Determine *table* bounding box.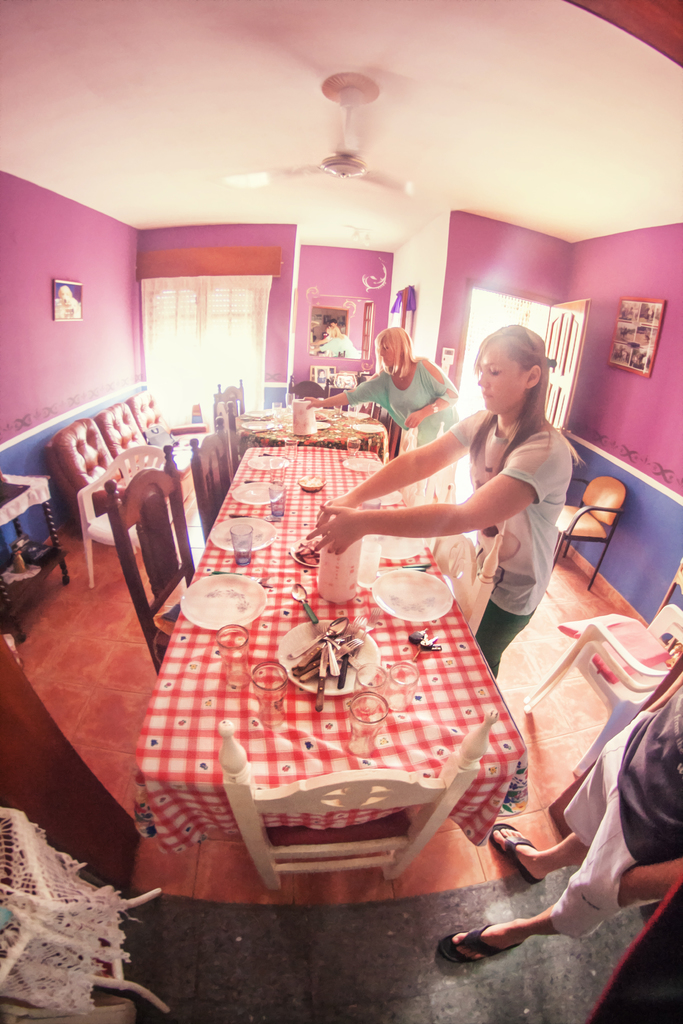
Determined: bbox=[232, 399, 386, 449].
